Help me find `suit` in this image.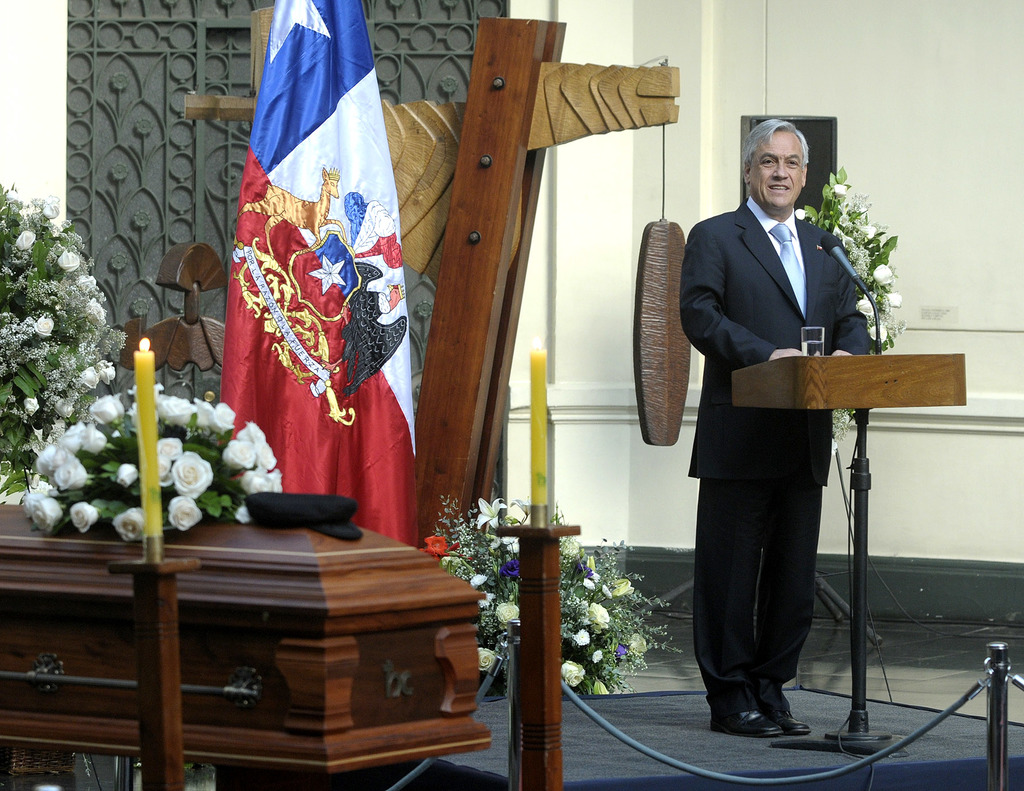
Found it: box(694, 259, 859, 731).
